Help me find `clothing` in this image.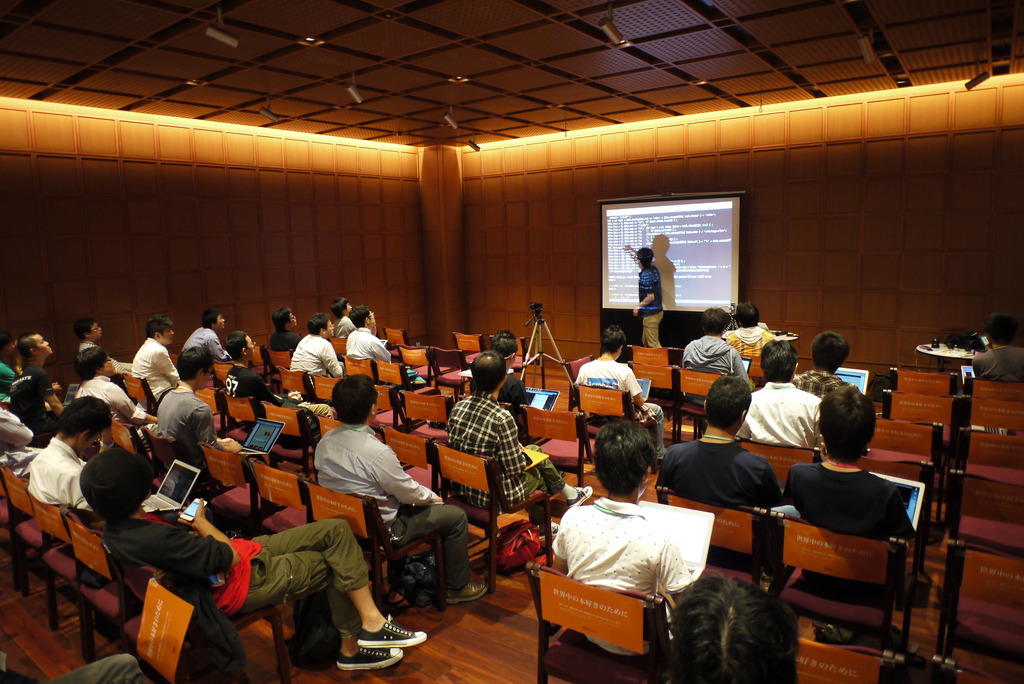
Found it: l=214, t=357, r=276, b=409.
